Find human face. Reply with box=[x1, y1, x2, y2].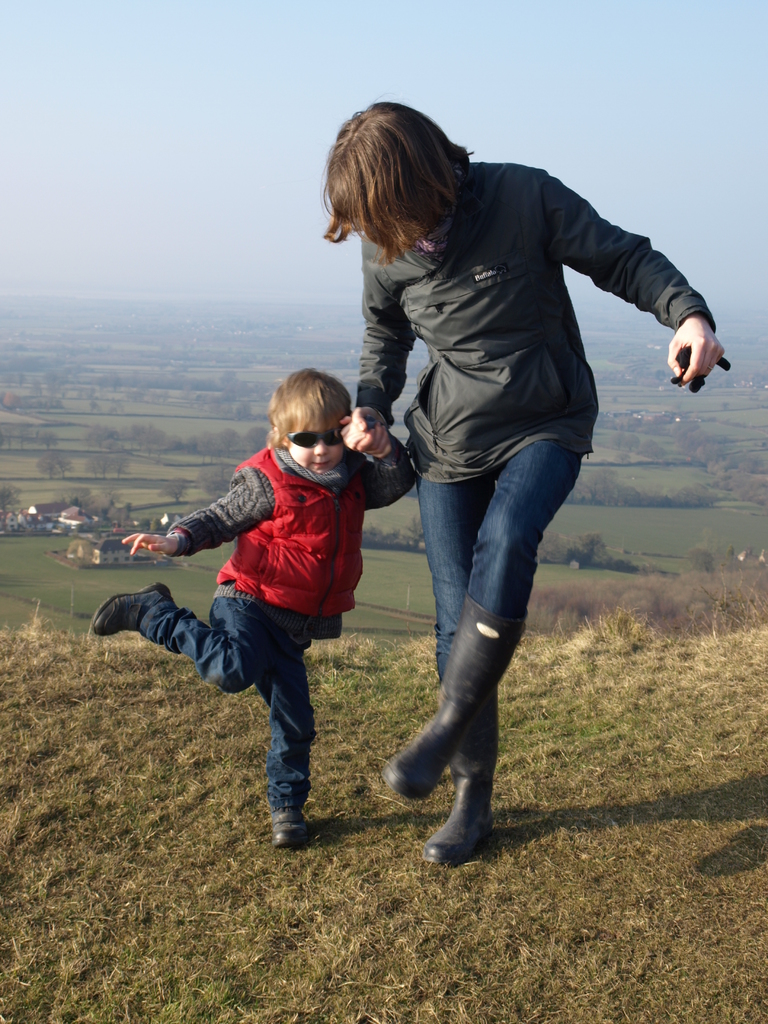
box=[288, 430, 344, 477].
